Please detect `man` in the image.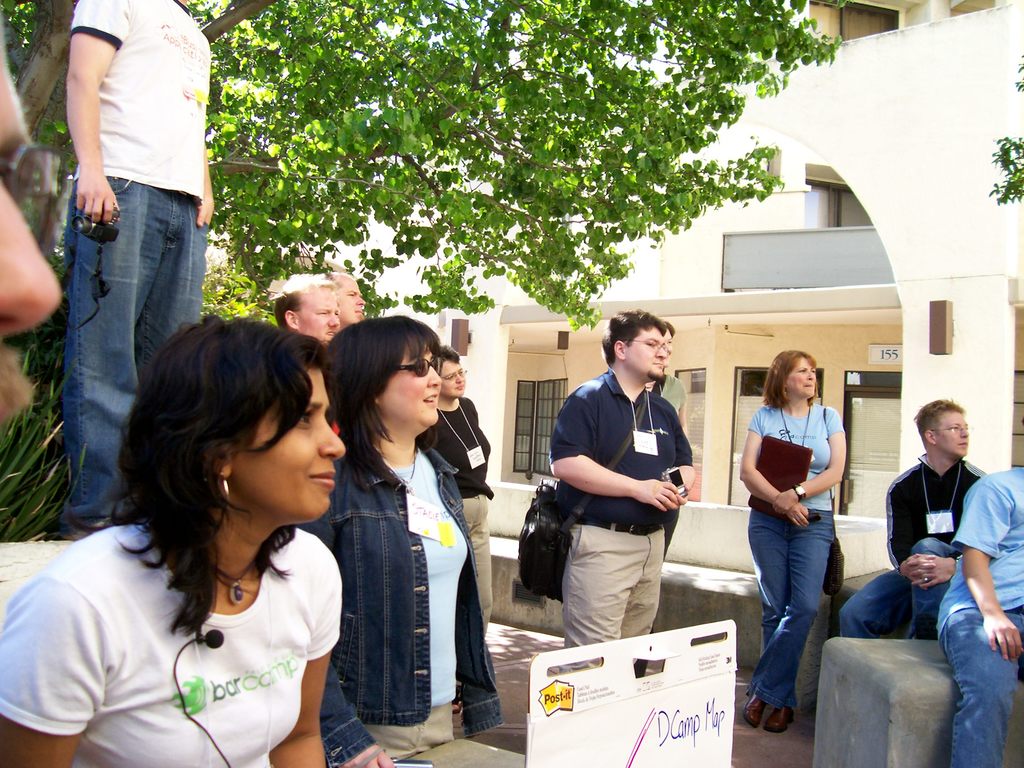
(x1=0, y1=20, x2=61, y2=429).
